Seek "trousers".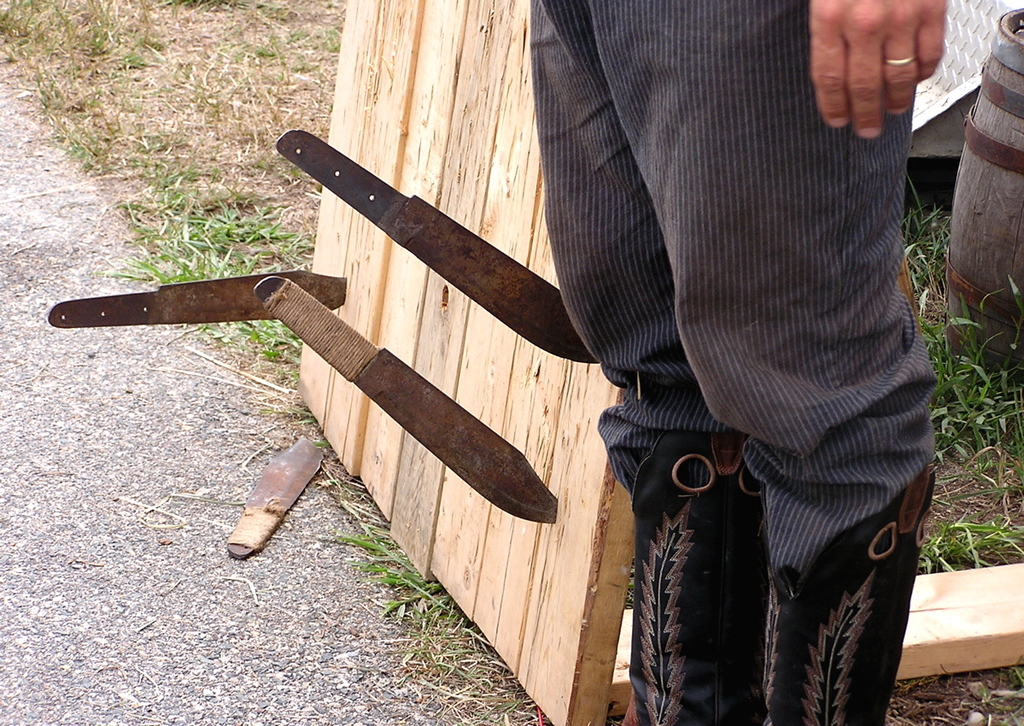
{"x1": 593, "y1": 177, "x2": 926, "y2": 679}.
